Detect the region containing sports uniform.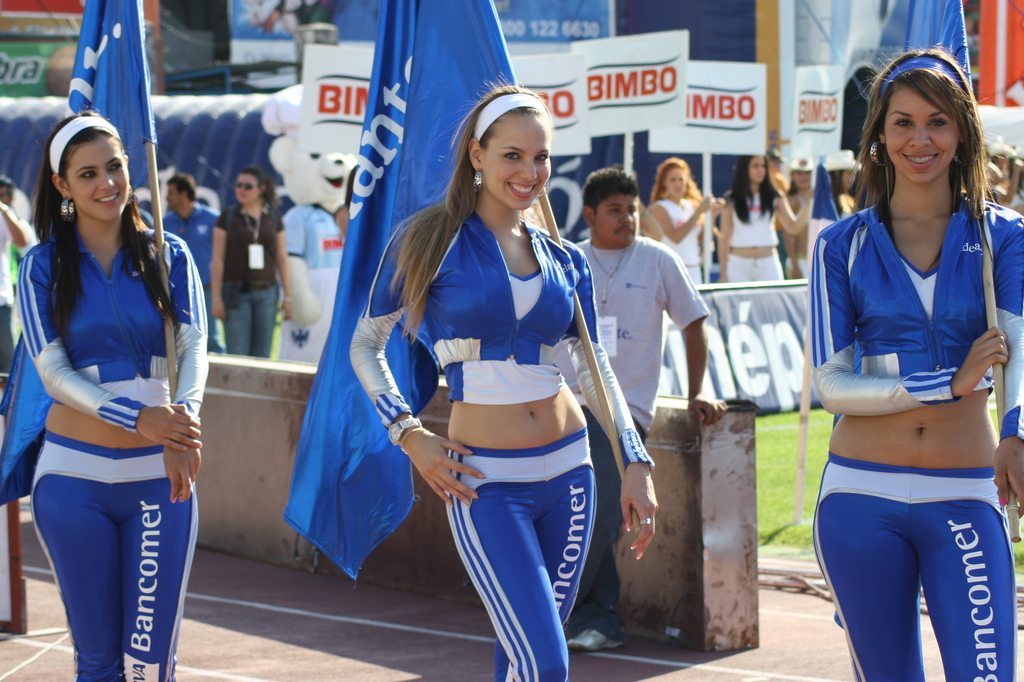
(x1=210, y1=203, x2=284, y2=365).
